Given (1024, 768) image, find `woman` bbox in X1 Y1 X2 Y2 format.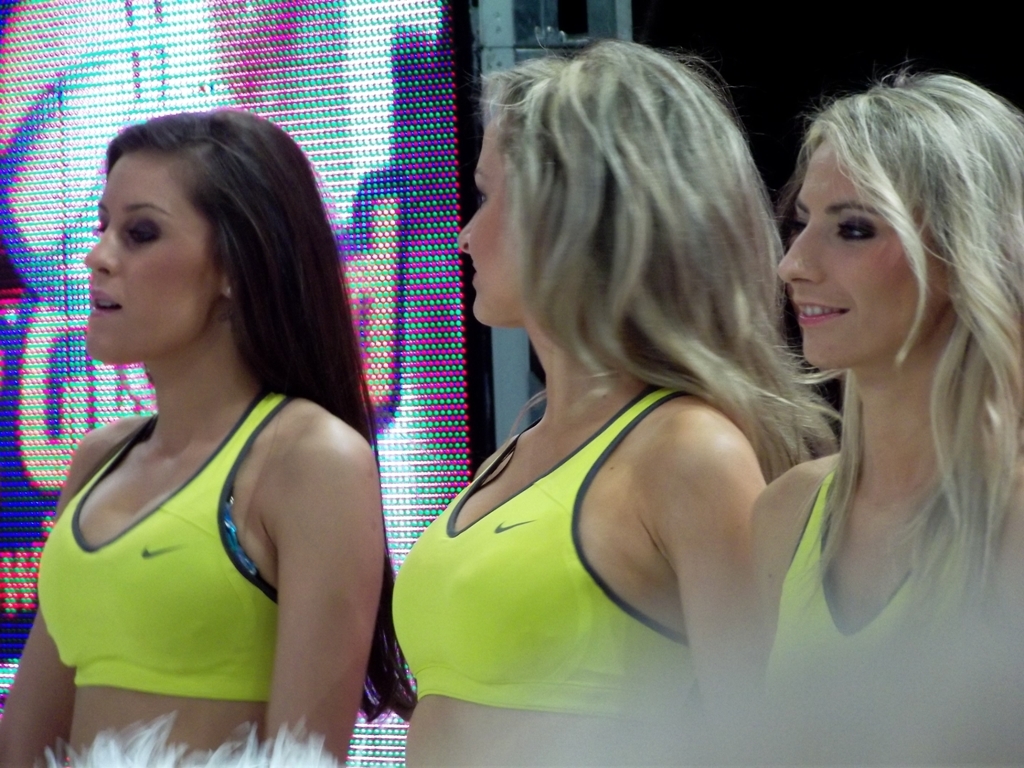
742 62 1023 767.
